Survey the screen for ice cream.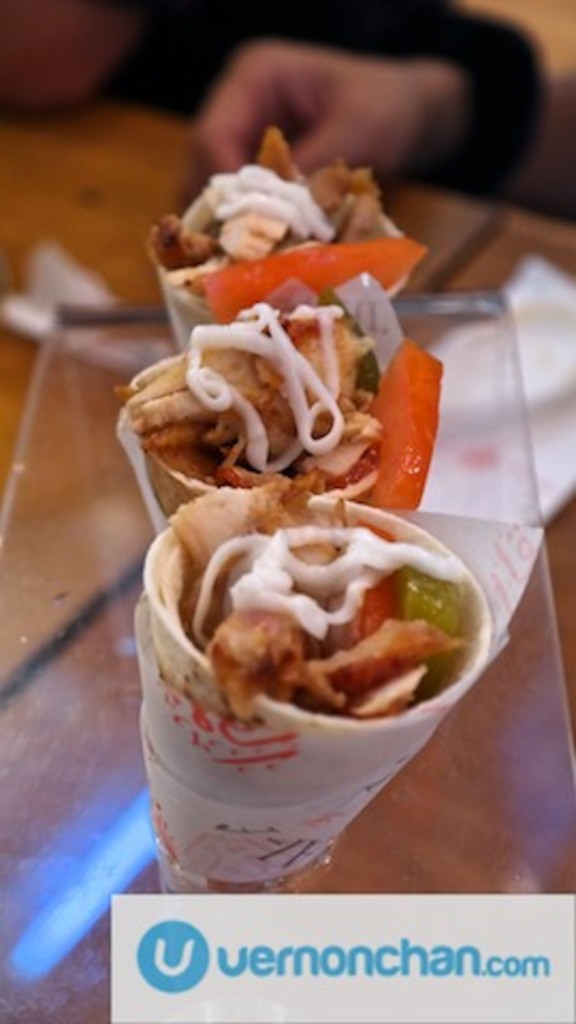
Survey found: region(119, 297, 480, 823).
